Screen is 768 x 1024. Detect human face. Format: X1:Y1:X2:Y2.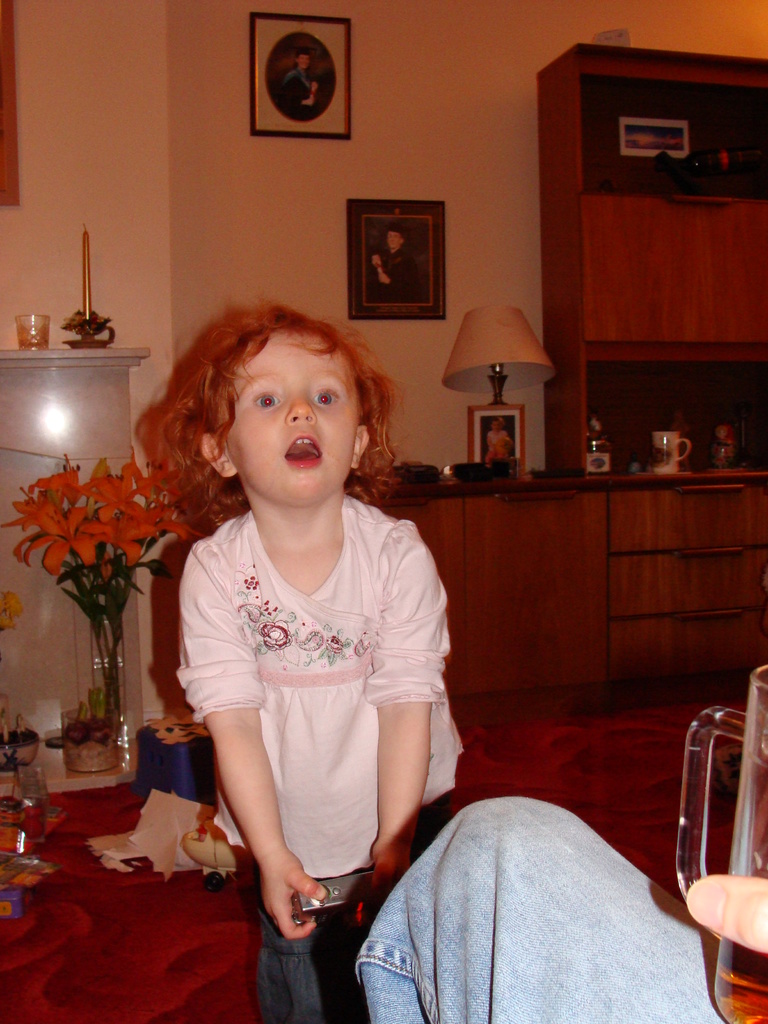
227:326:361:507.
